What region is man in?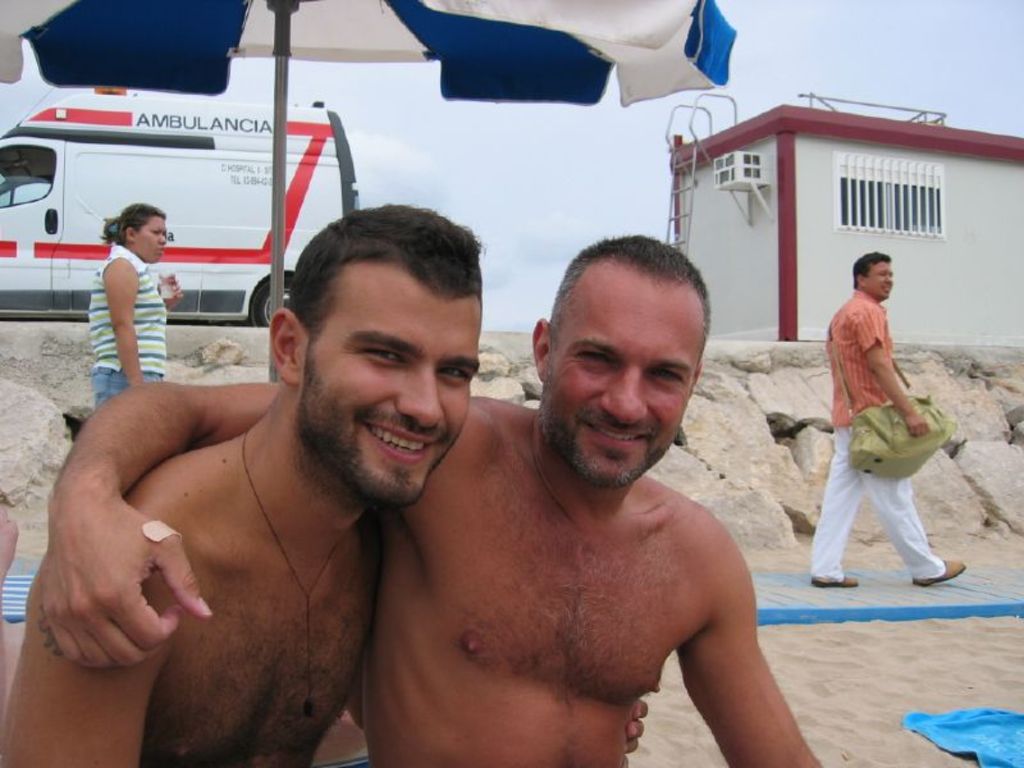
(left=44, top=230, right=829, bottom=767).
